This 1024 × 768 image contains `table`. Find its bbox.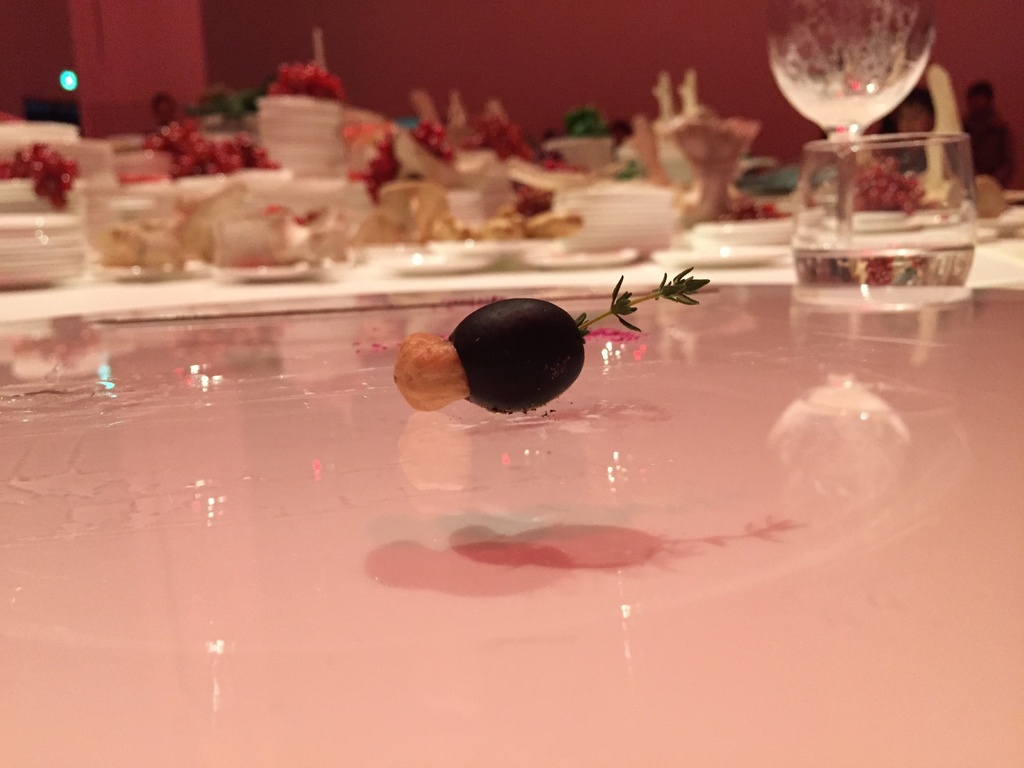
l=0, t=3, r=1023, b=767.
